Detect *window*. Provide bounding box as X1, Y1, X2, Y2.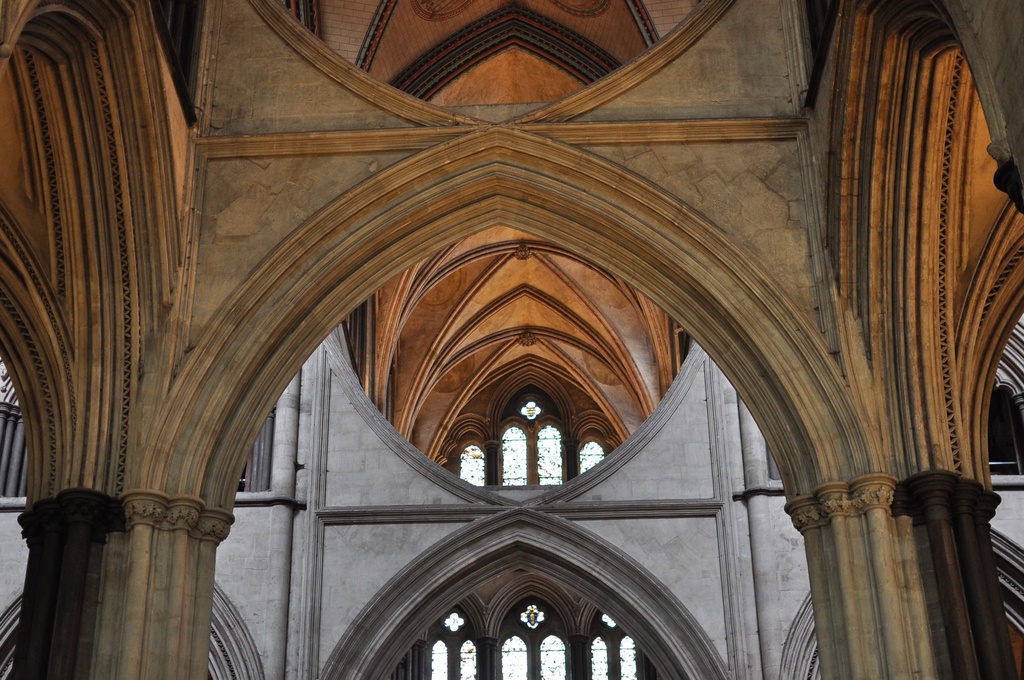
497, 607, 566, 679.
